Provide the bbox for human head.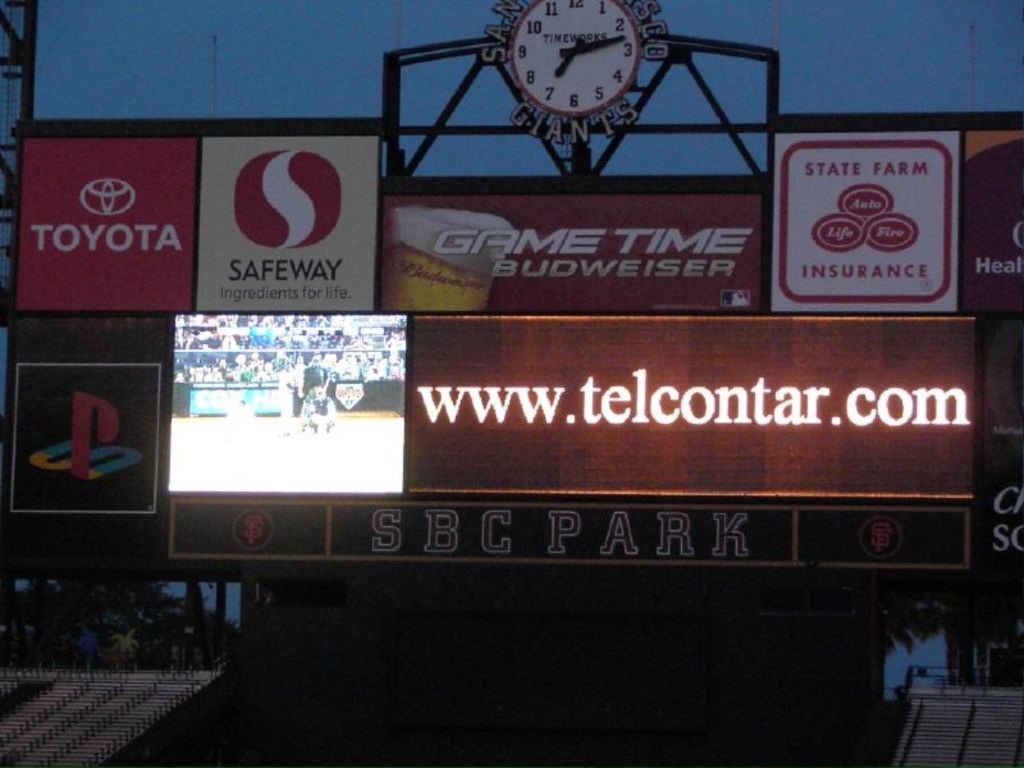
[308, 351, 320, 367].
